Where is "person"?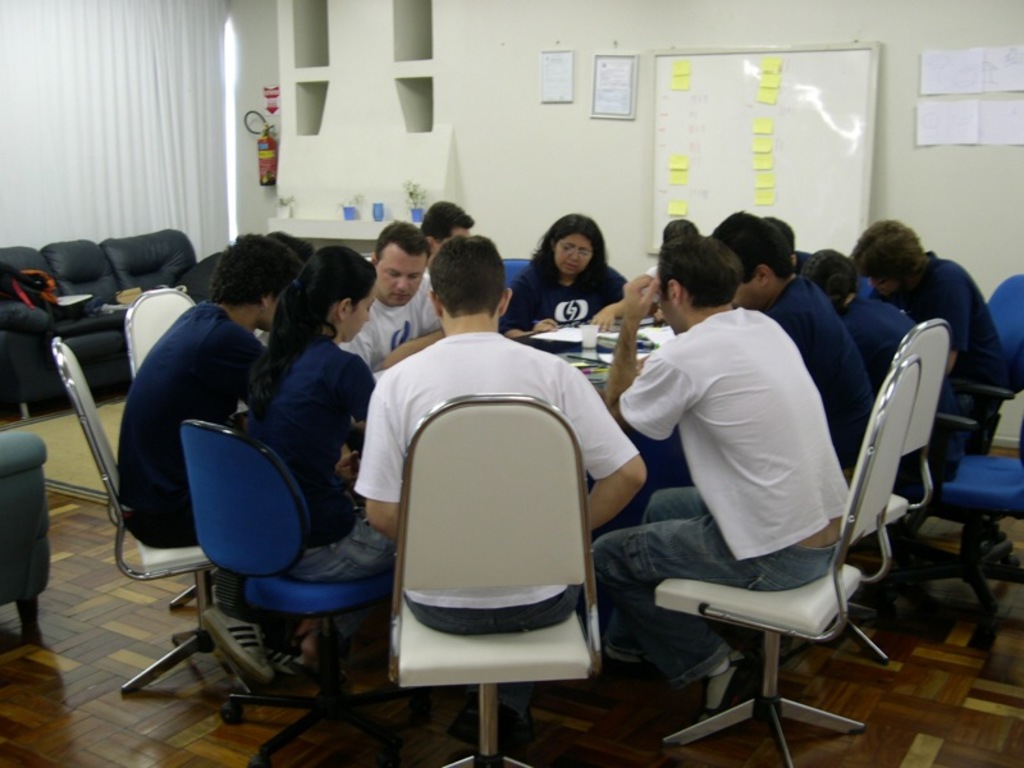
box=[710, 210, 886, 483].
